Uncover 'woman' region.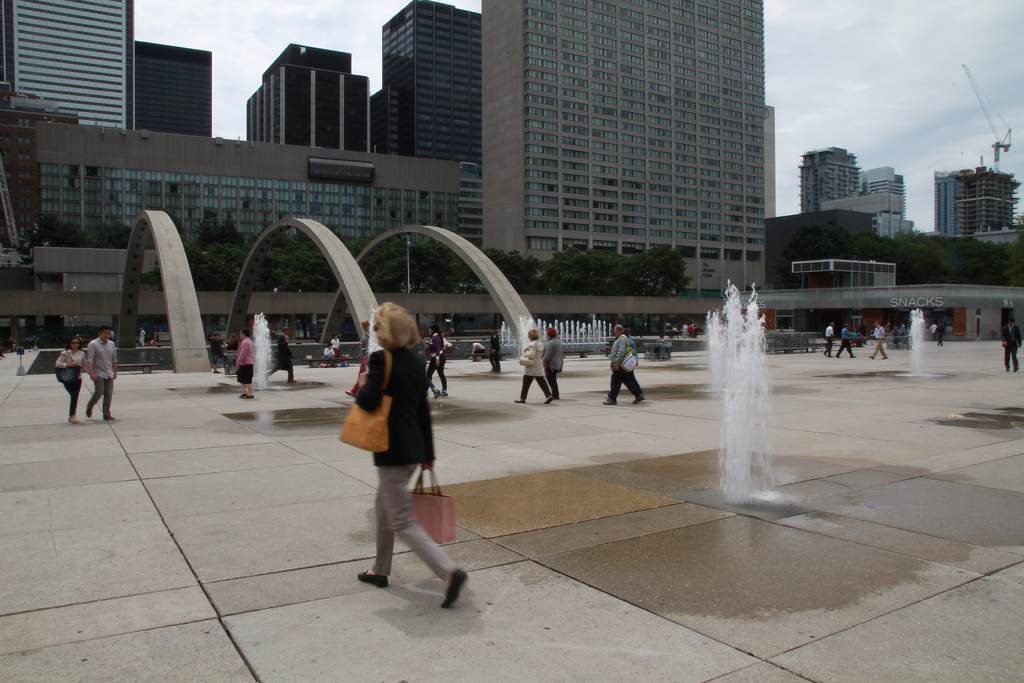
Uncovered: (left=55, top=333, right=95, bottom=438).
